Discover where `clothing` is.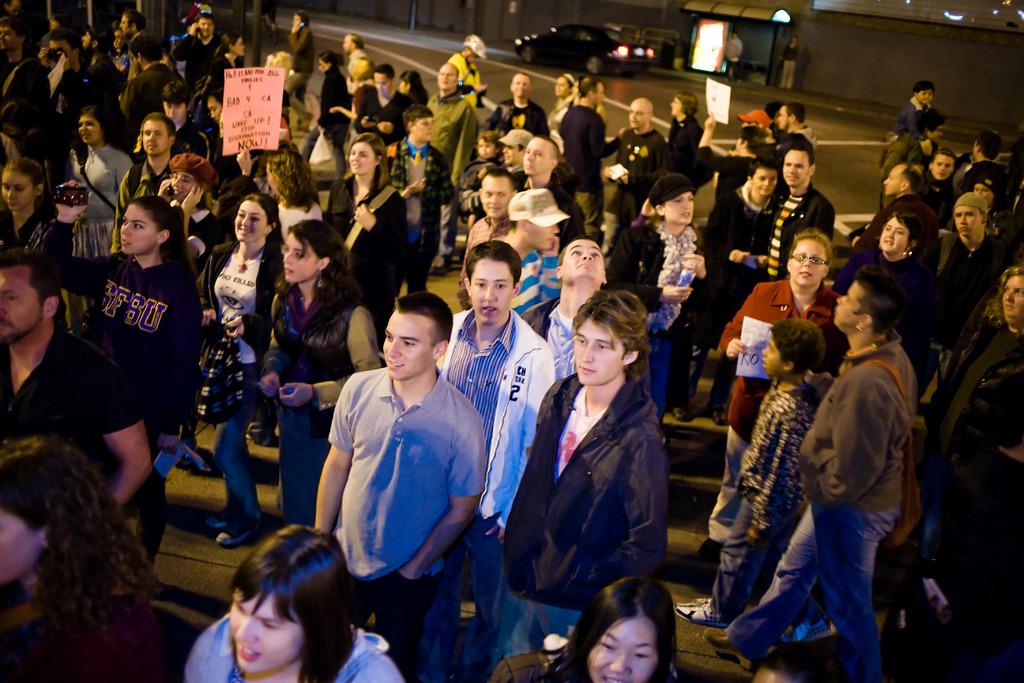
Discovered at {"left": 0, "top": 205, "right": 74, "bottom": 255}.
